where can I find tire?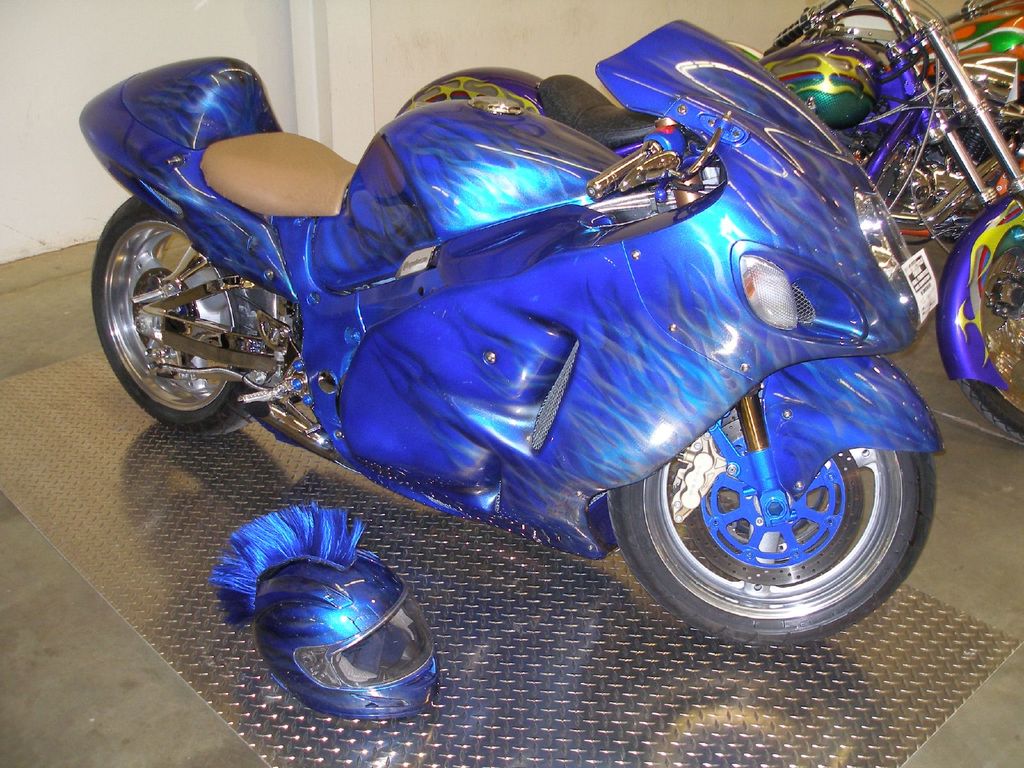
You can find it at 936/179/1023/452.
